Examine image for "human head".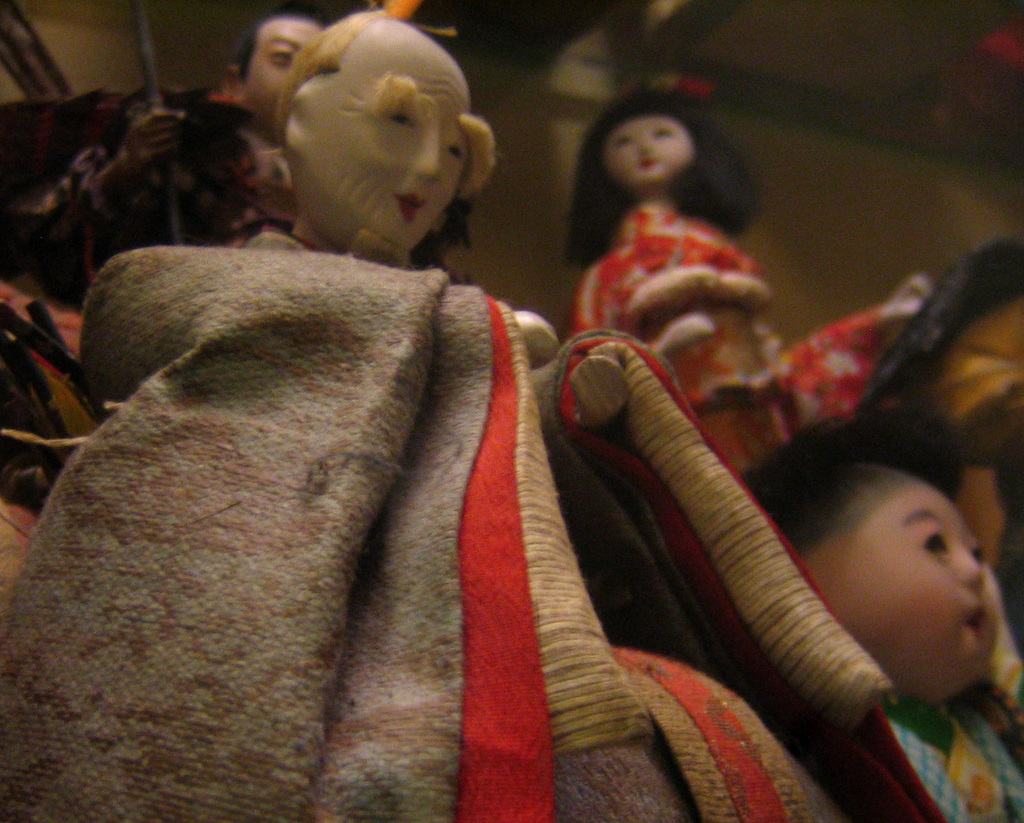
Examination result: 740,419,993,717.
